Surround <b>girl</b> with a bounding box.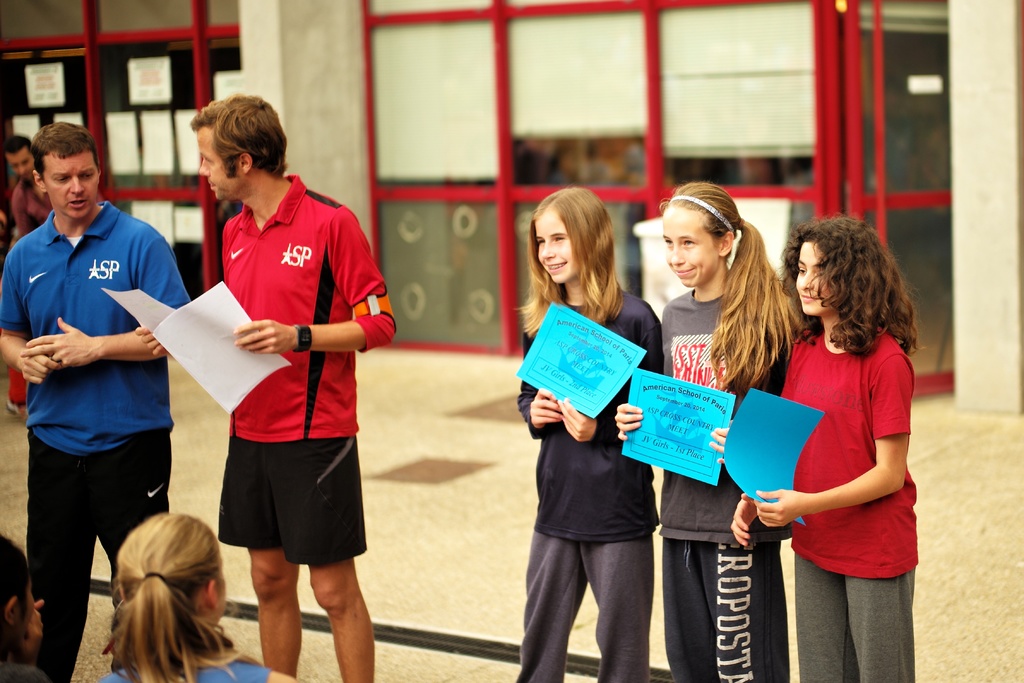
(x1=658, y1=189, x2=800, y2=682).
